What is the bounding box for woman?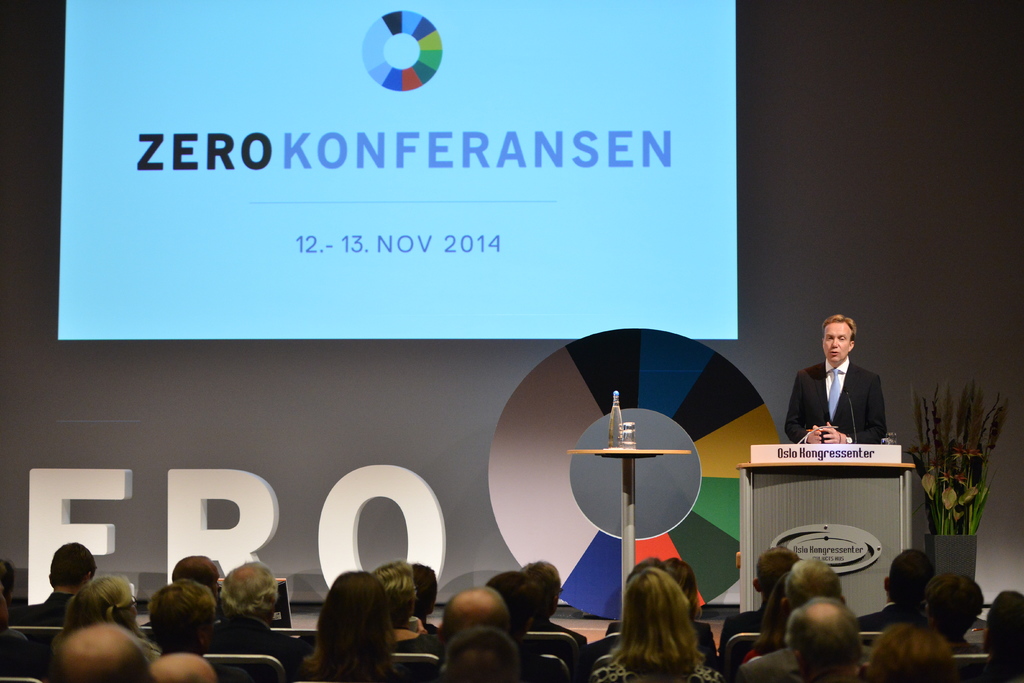
(left=293, top=568, right=431, bottom=678).
